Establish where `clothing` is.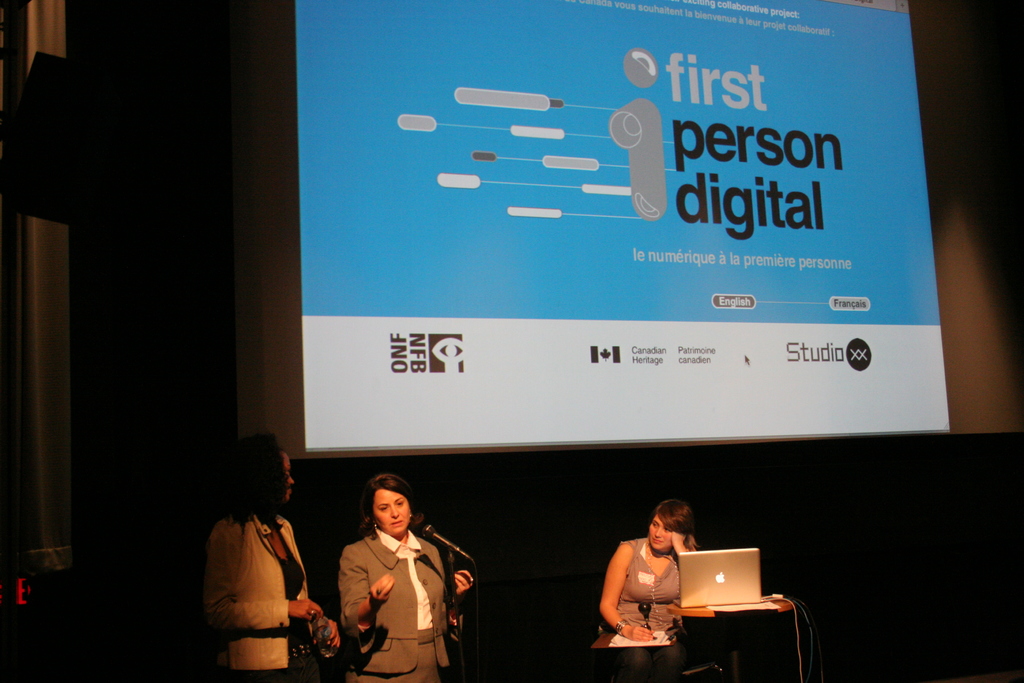
Established at [616,537,675,632].
